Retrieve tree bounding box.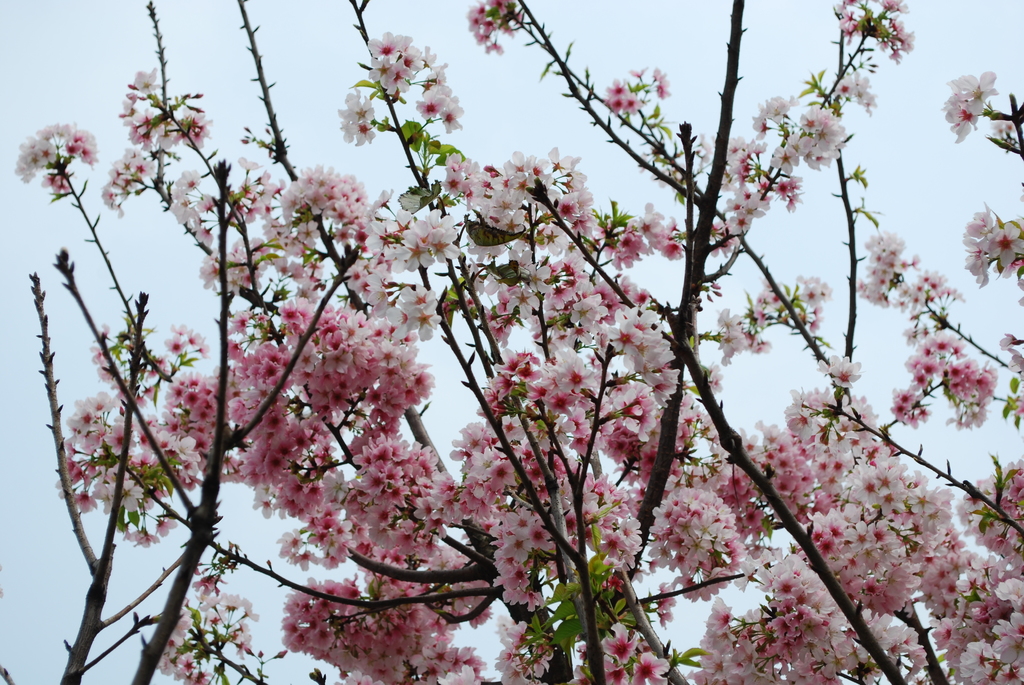
Bounding box: bbox=[3, 0, 1023, 684].
